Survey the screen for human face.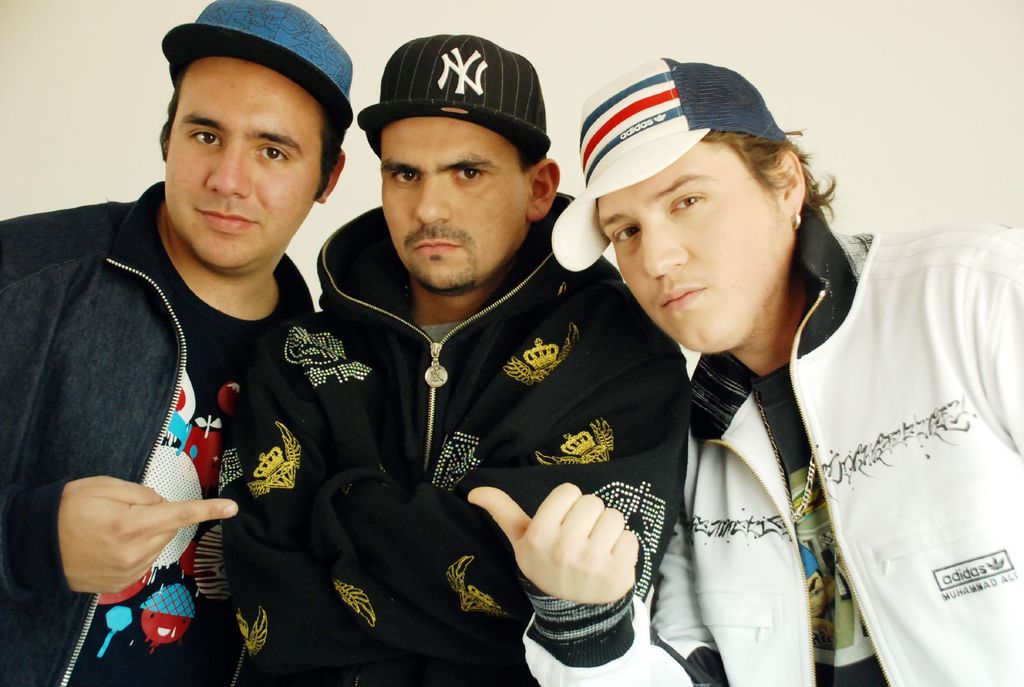
Survey found: {"x1": 379, "y1": 118, "x2": 529, "y2": 294}.
